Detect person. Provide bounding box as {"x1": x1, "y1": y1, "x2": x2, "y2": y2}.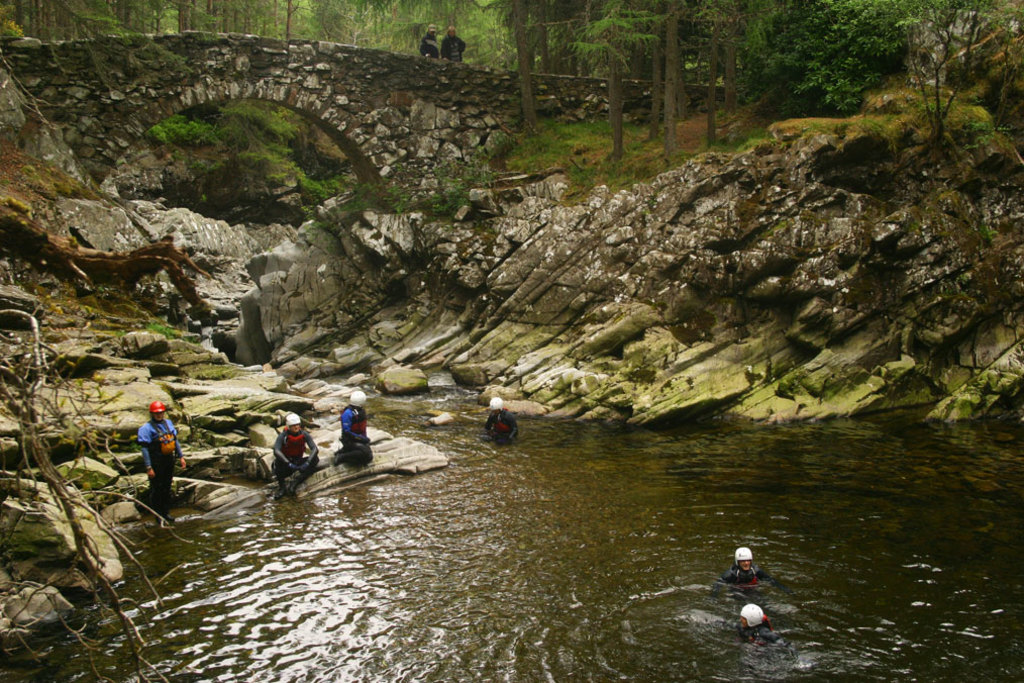
{"x1": 333, "y1": 389, "x2": 372, "y2": 469}.
